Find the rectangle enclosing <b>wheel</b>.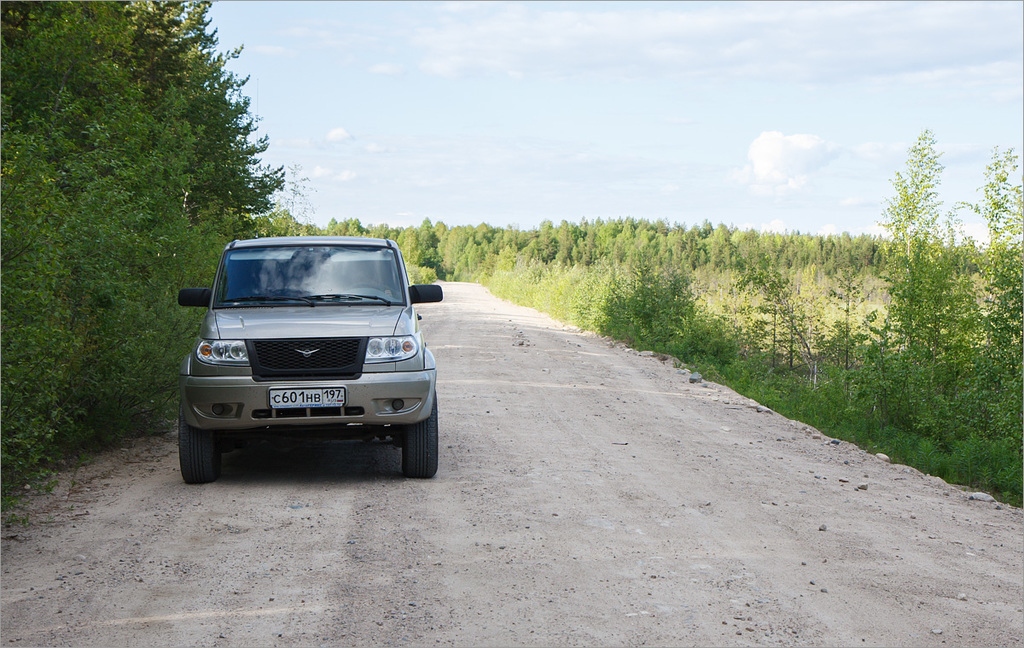
left=399, top=386, right=439, bottom=481.
